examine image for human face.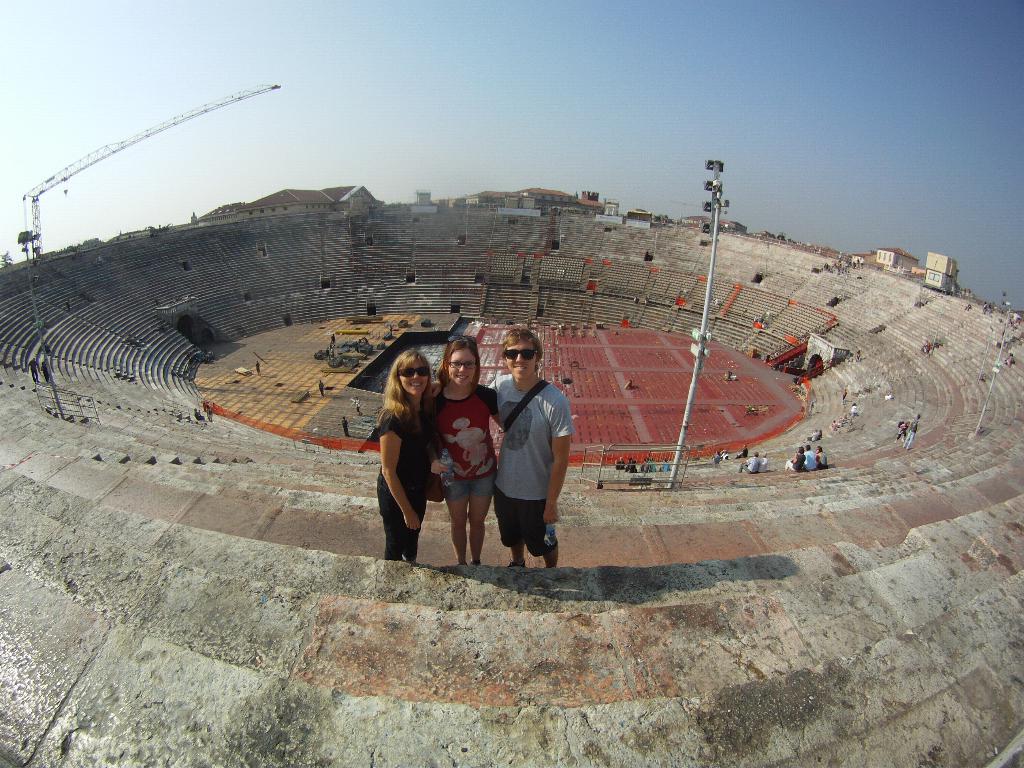
Examination result: box=[399, 359, 430, 395].
